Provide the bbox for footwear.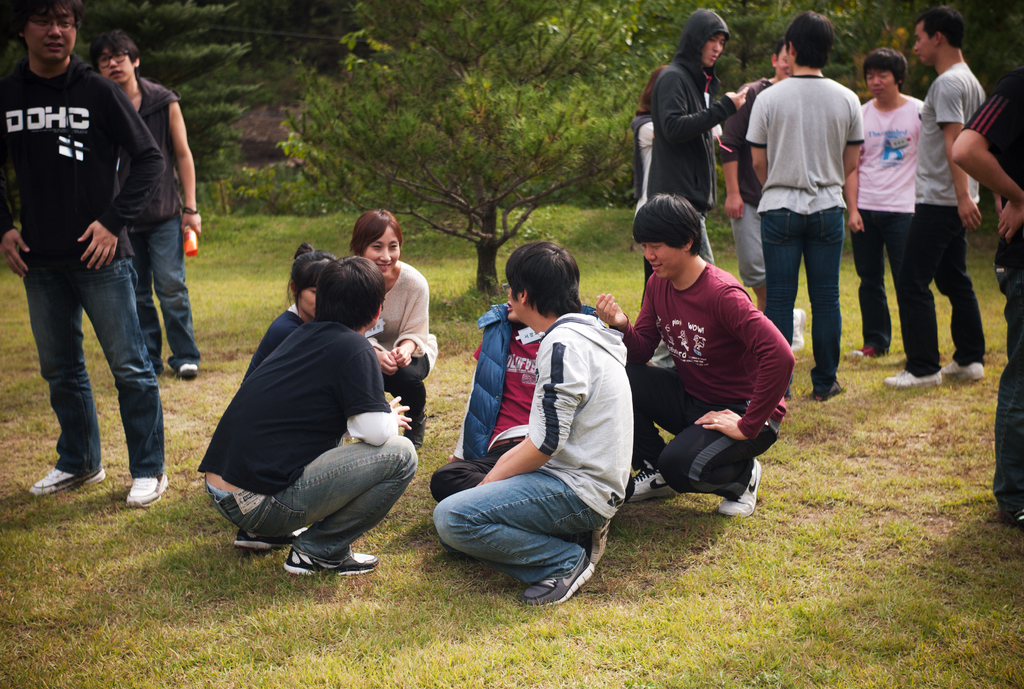
287 549 378 572.
